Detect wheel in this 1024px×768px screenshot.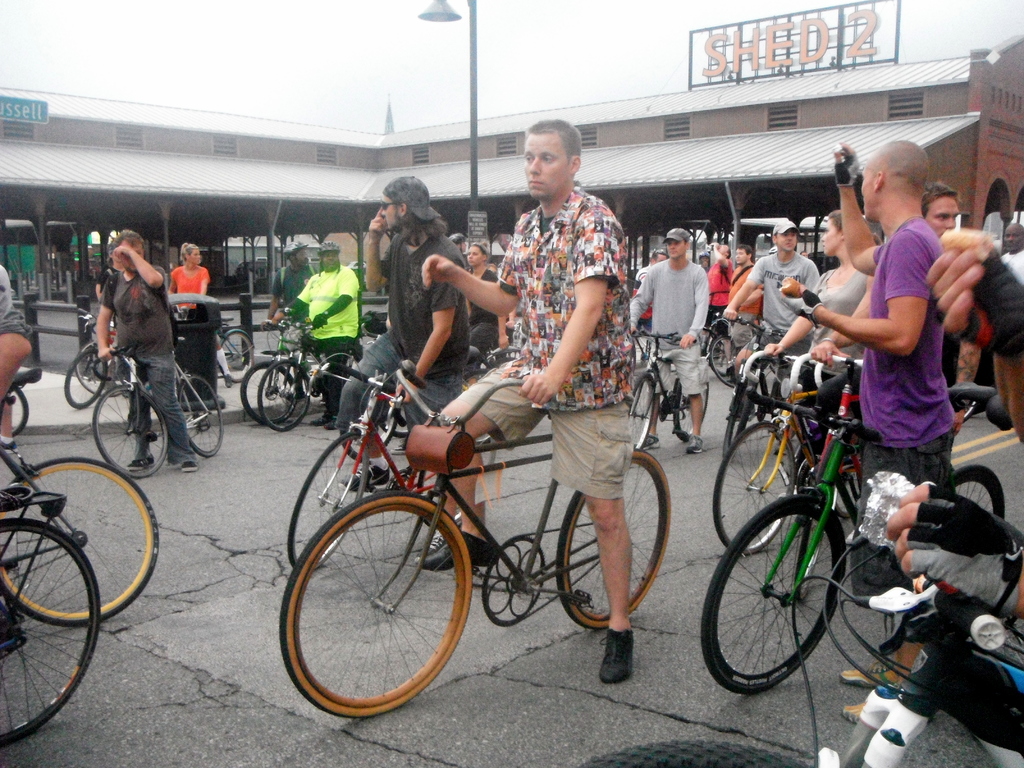
Detection: box(378, 387, 414, 435).
